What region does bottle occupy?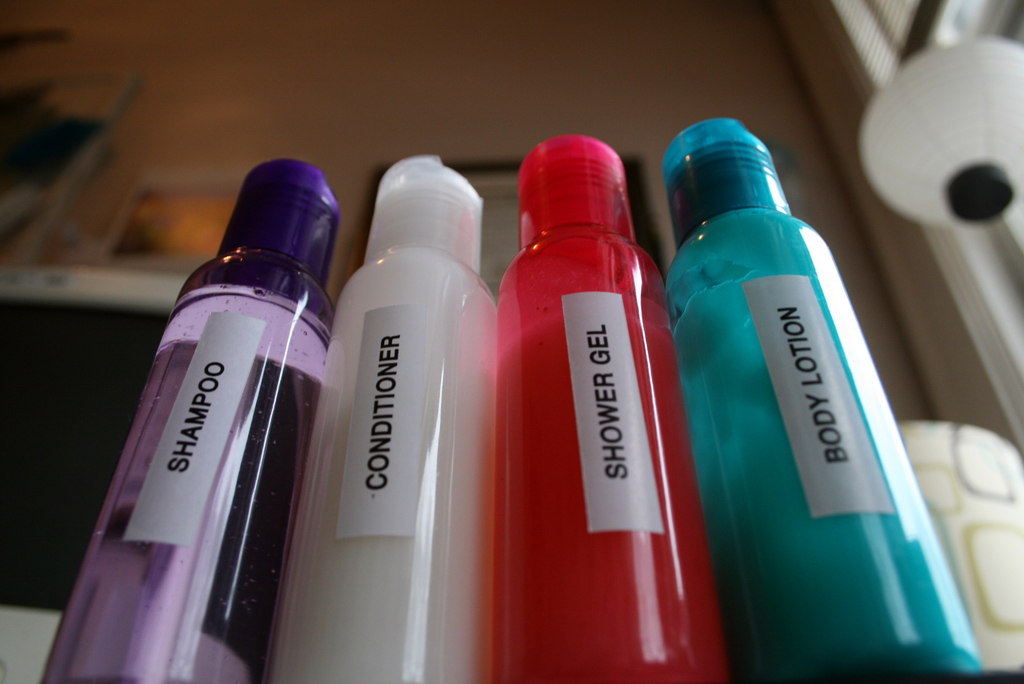
{"left": 662, "top": 118, "right": 983, "bottom": 683}.
